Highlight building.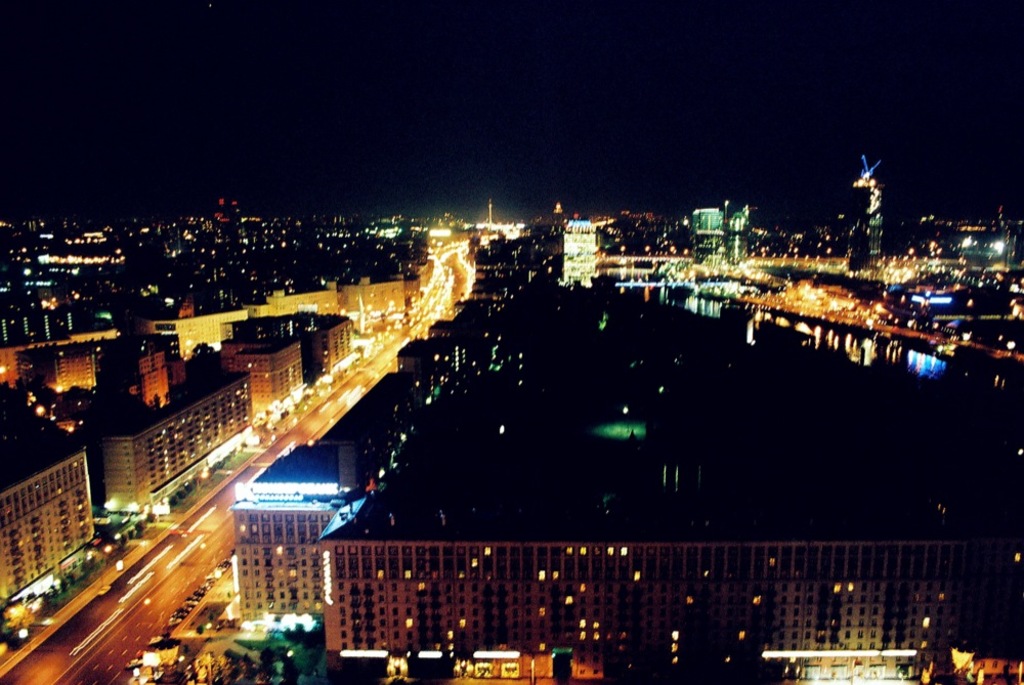
Highlighted region: [x1=0, y1=389, x2=93, y2=611].
